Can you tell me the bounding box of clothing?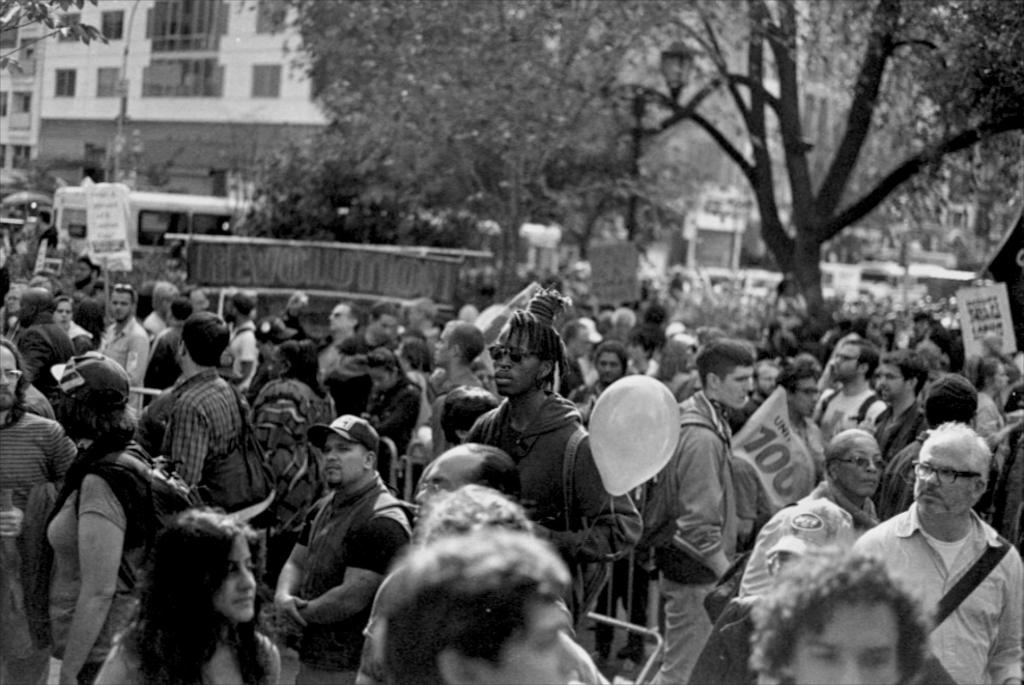
x1=0, y1=412, x2=67, y2=650.
